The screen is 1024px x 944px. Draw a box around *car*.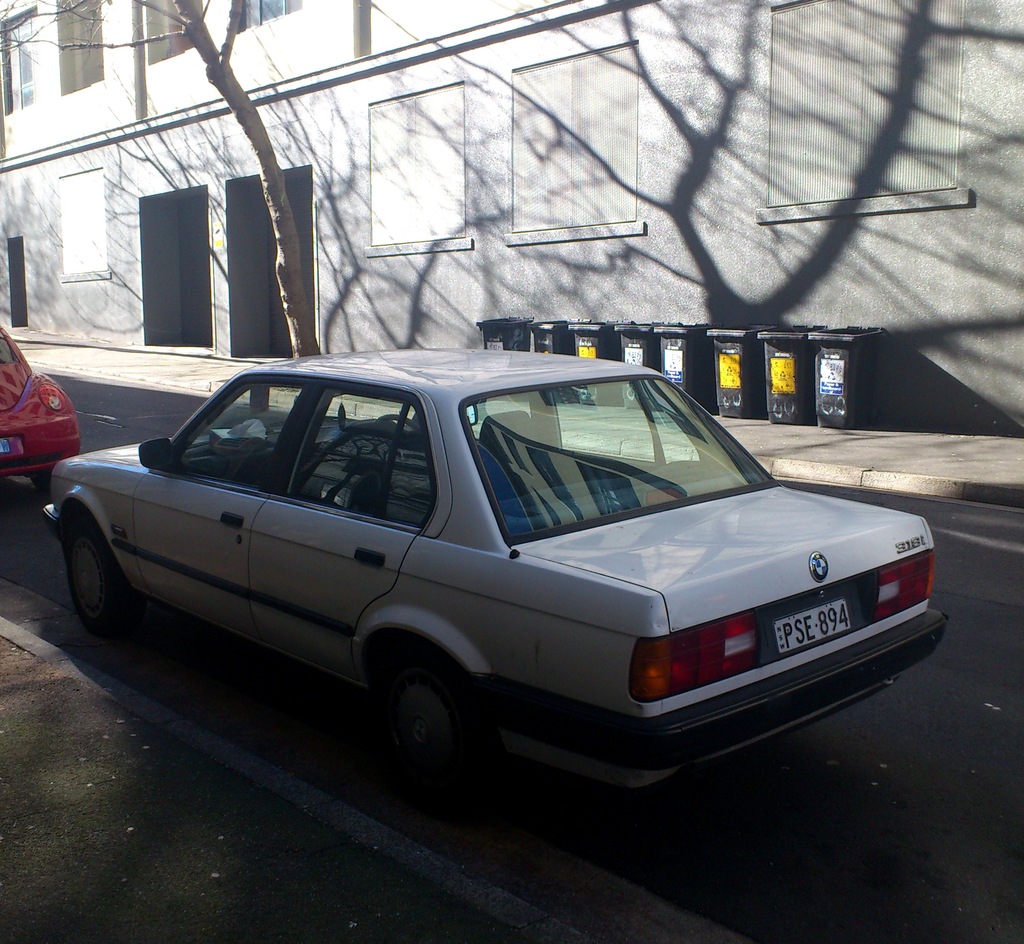
pyautogui.locateOnScreen(0, 320, 80, 494).
